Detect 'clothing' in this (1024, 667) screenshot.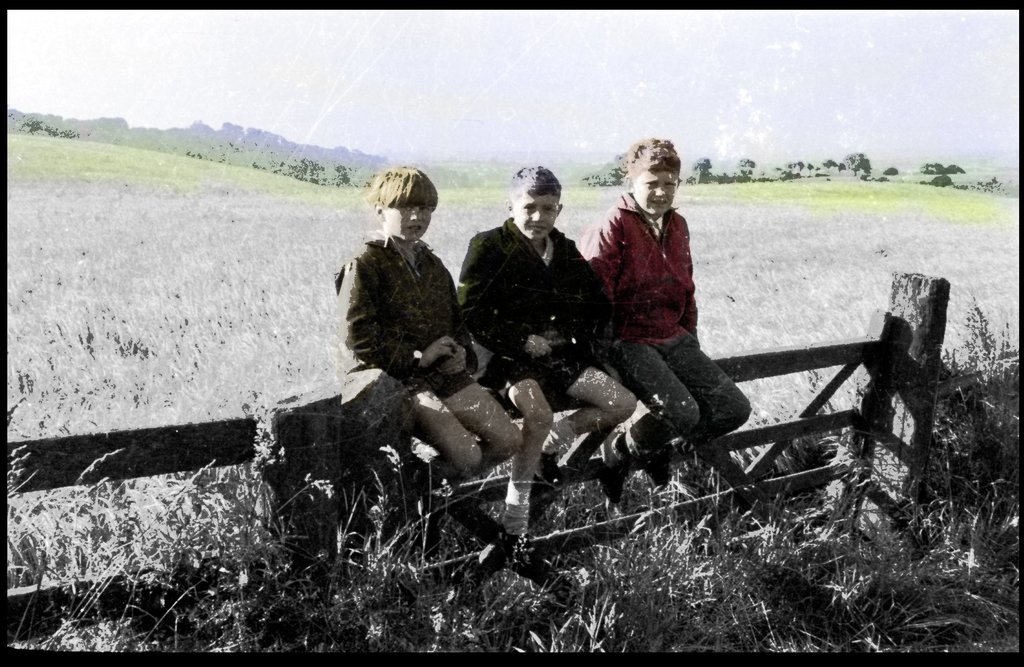
Detection: 458:216:609:405.
